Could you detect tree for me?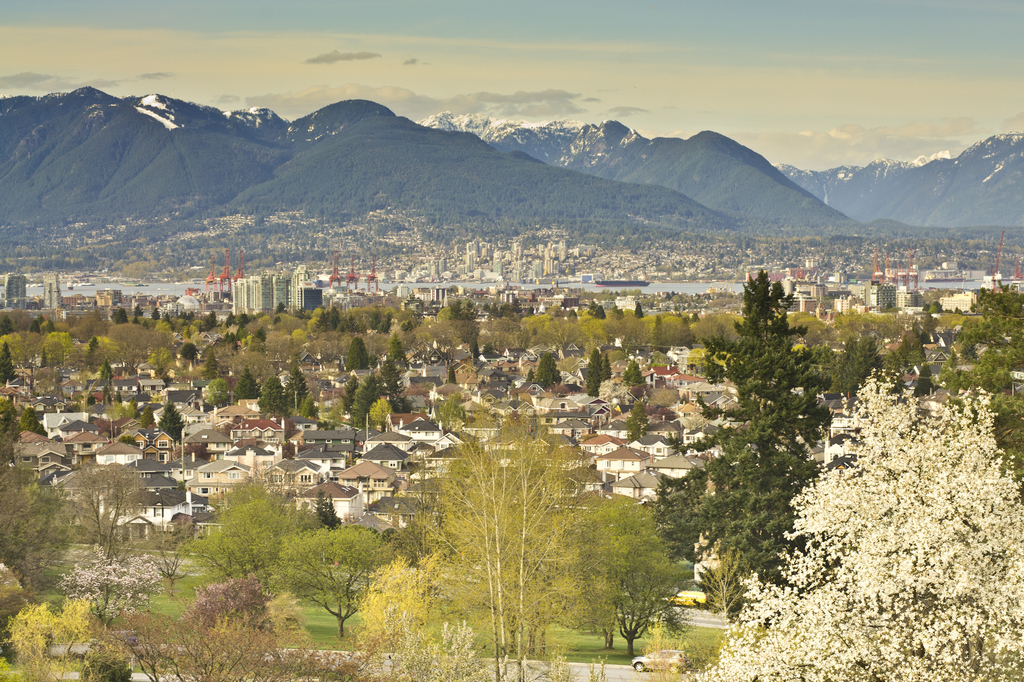
Detection result: bbox=[201, 313, 217, 332].
